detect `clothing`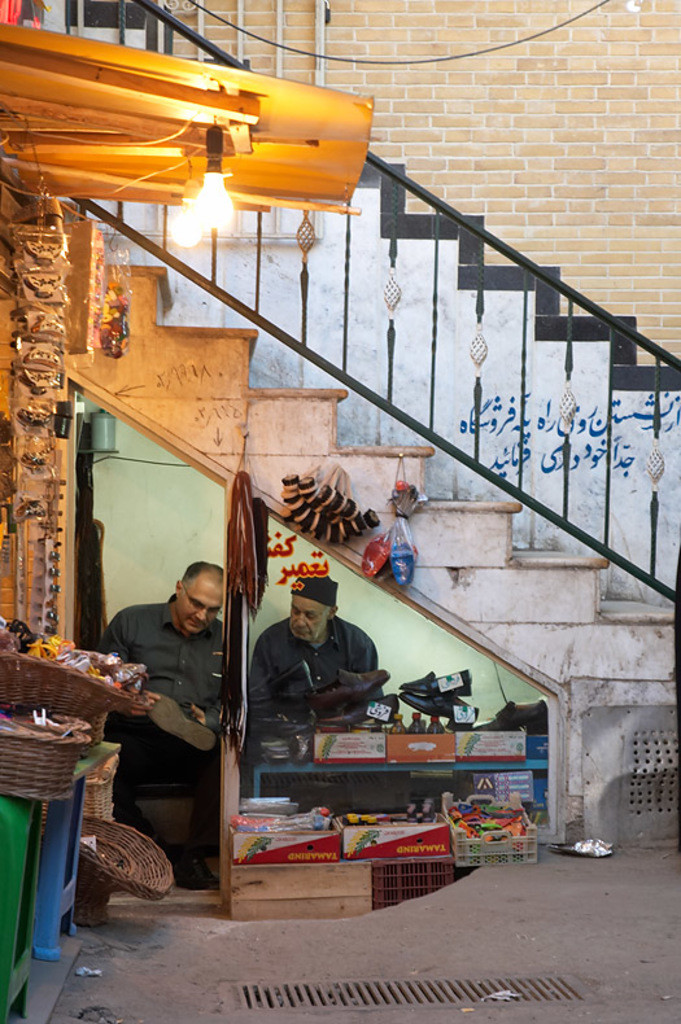
[99,591,230,808]
